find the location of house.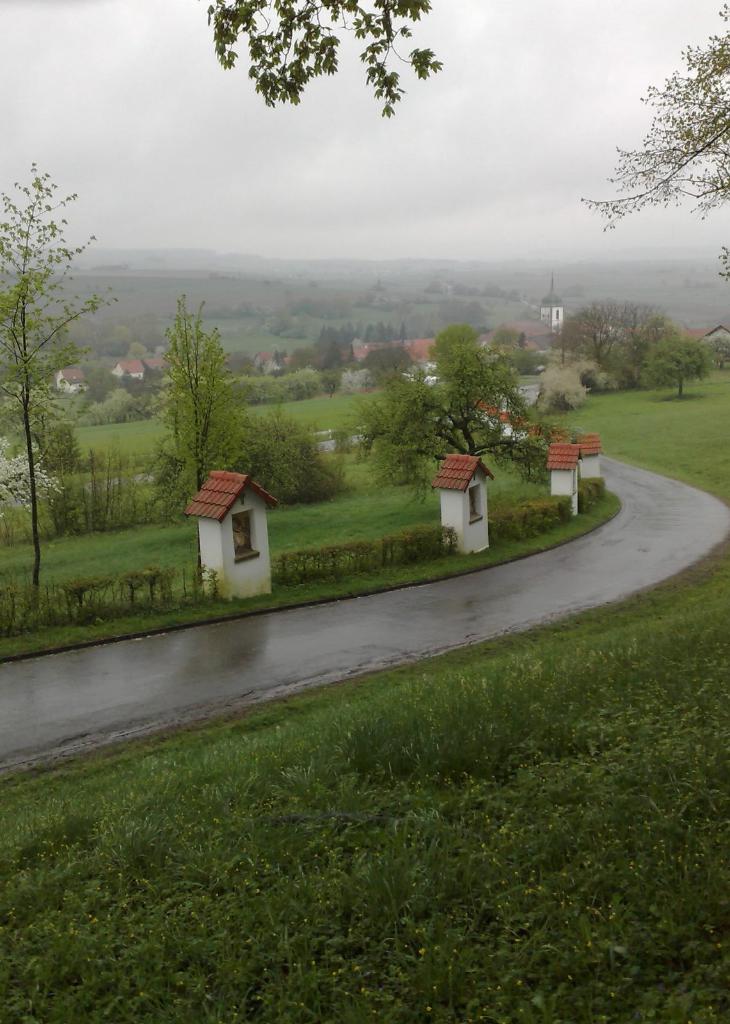
Location: left=351, top=330, right=448, bottom=390.
